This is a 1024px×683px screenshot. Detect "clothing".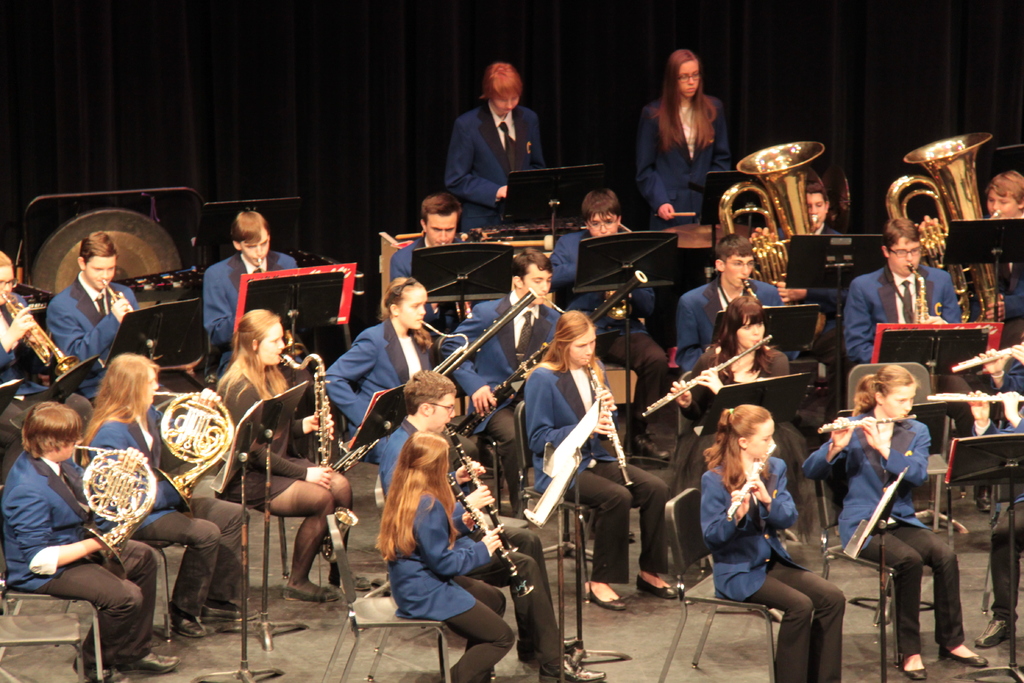
{"x1": 998, "y1": 351, "x2": 1023, "y2": 392}.
